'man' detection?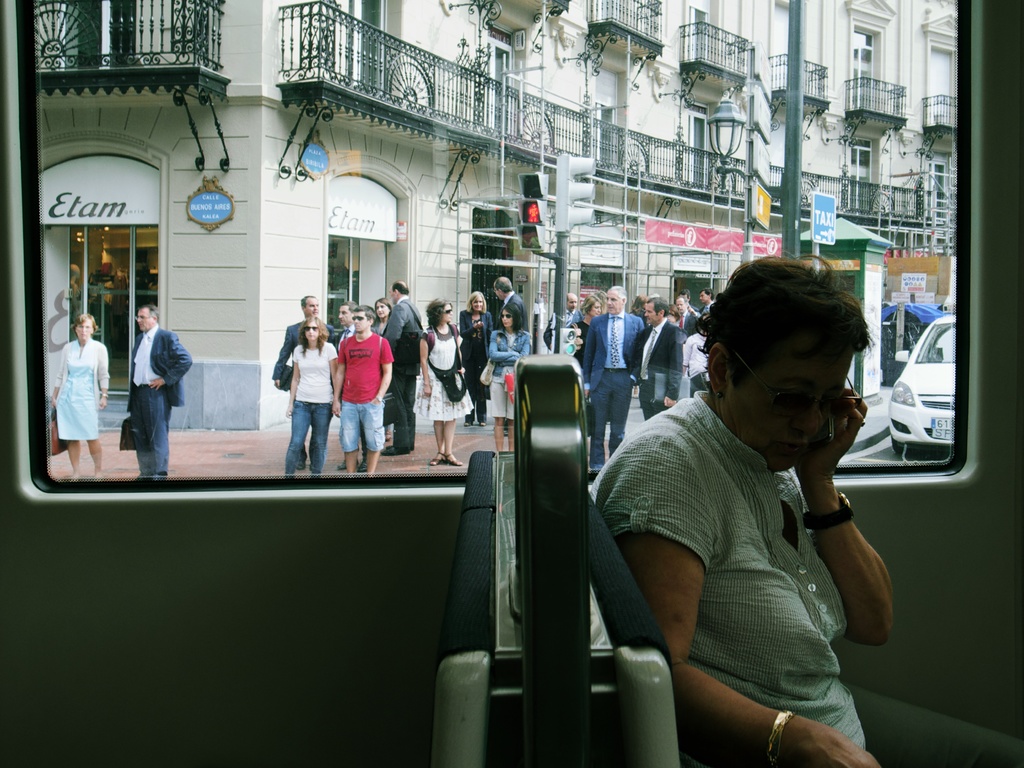
BBox(126, 305, 193, 478)
